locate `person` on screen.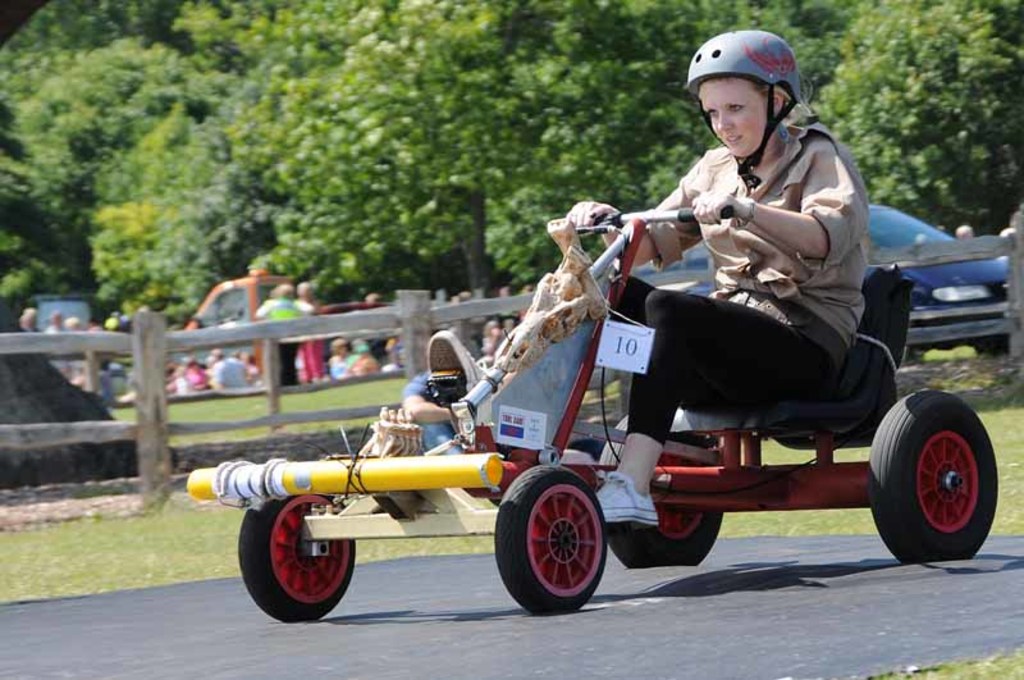
On screen at <region>285, 279, 321, 314</region>.
